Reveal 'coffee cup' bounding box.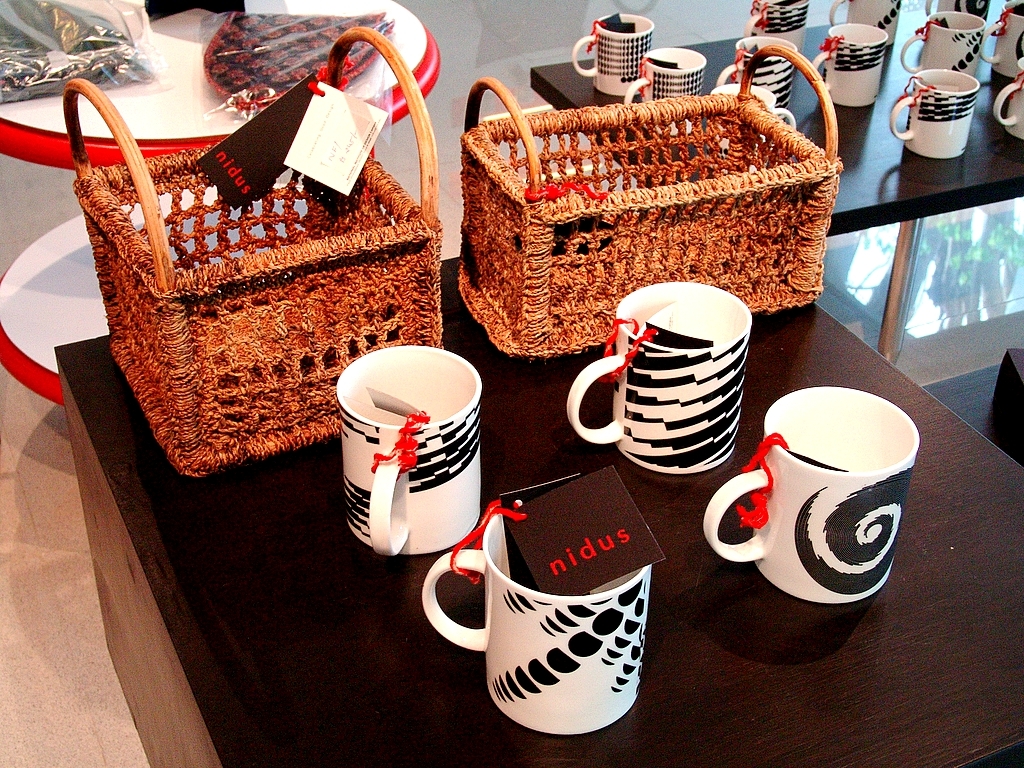
Revealed: [622,47,711,134].
